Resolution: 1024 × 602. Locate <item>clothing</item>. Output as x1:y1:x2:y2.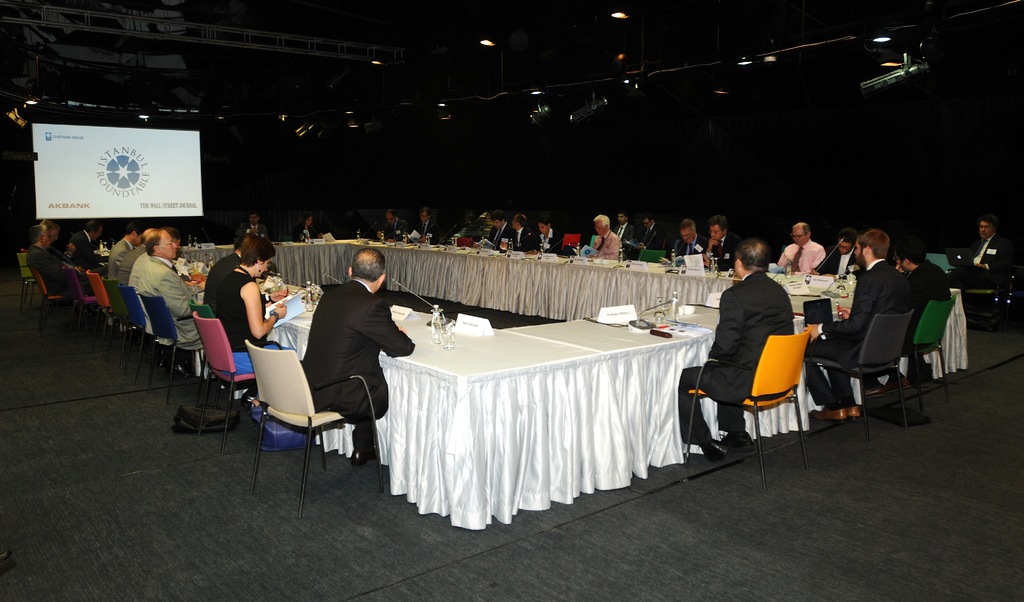
26:247:74:298.
